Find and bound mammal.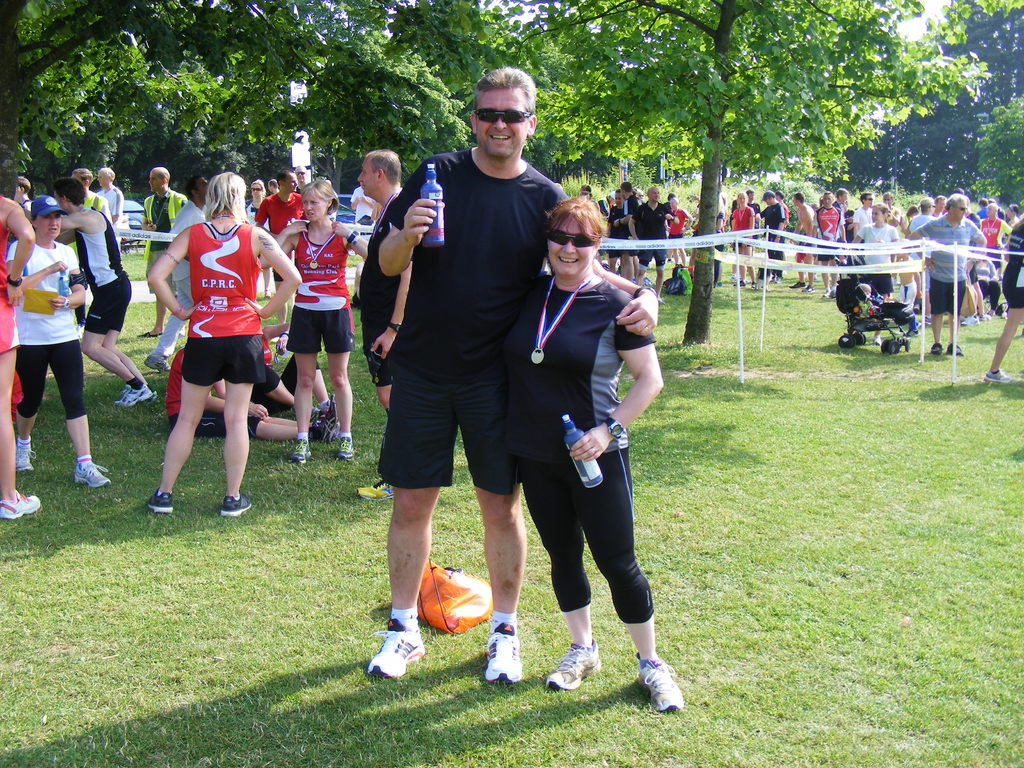
Bound: left=256, top=169, right=309, bottom=337.
